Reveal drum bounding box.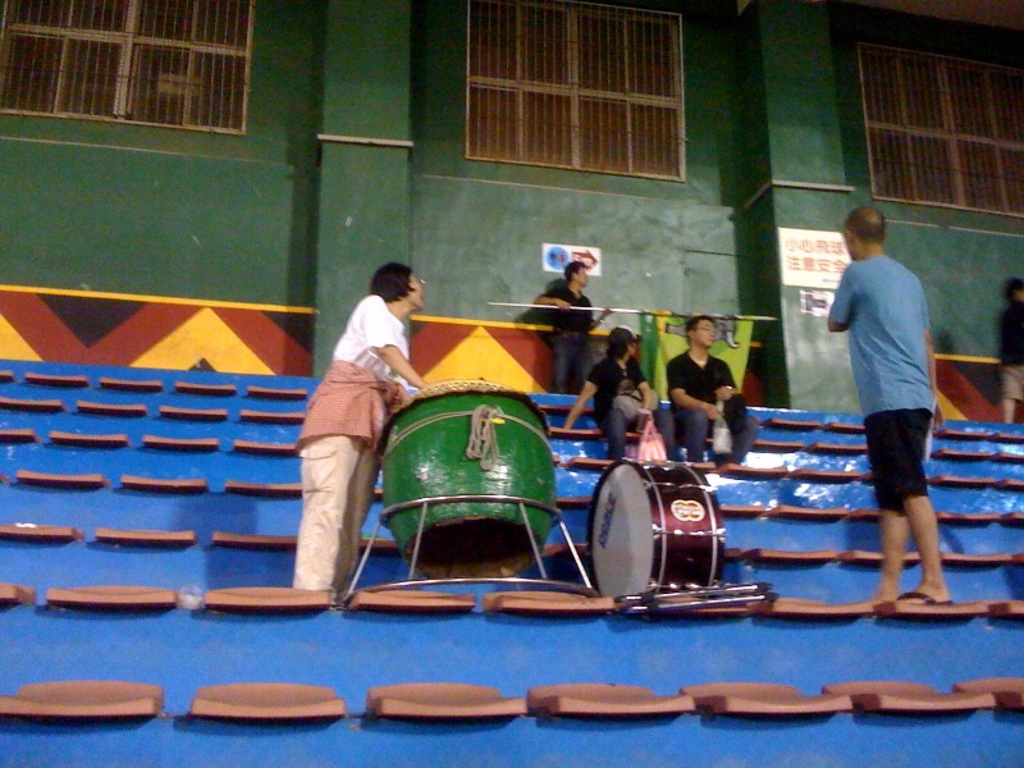
Revealed: (593, 460, 727, 603).
